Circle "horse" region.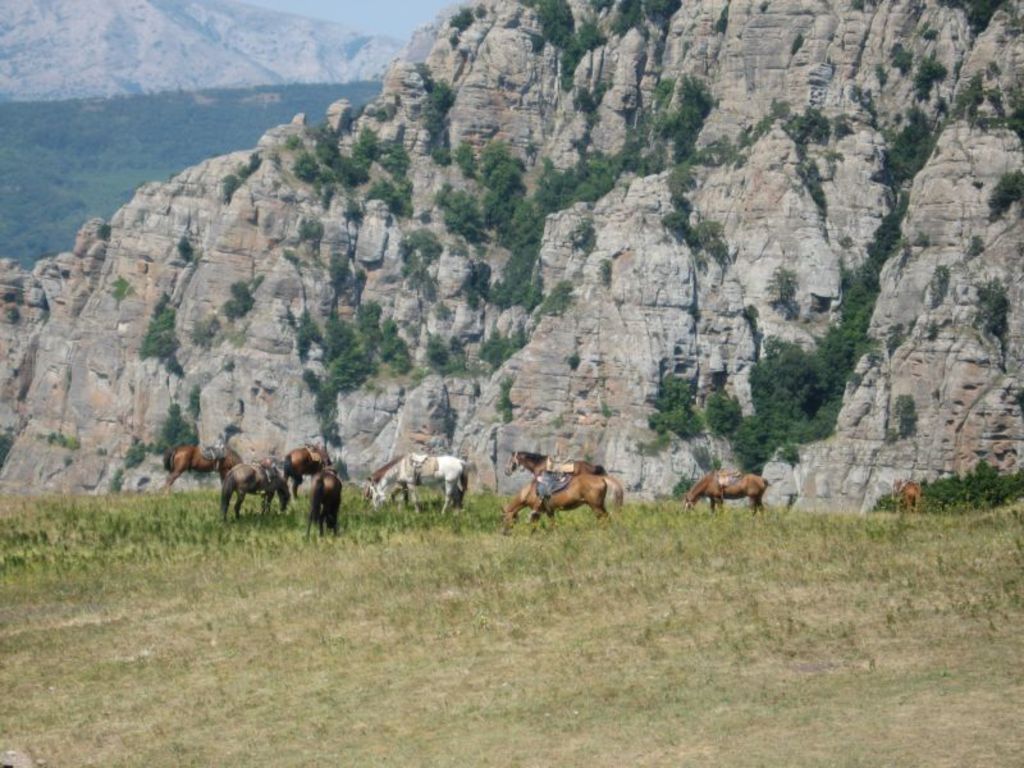
Region: x1=215, y1=458, x2=291, y2=522.
